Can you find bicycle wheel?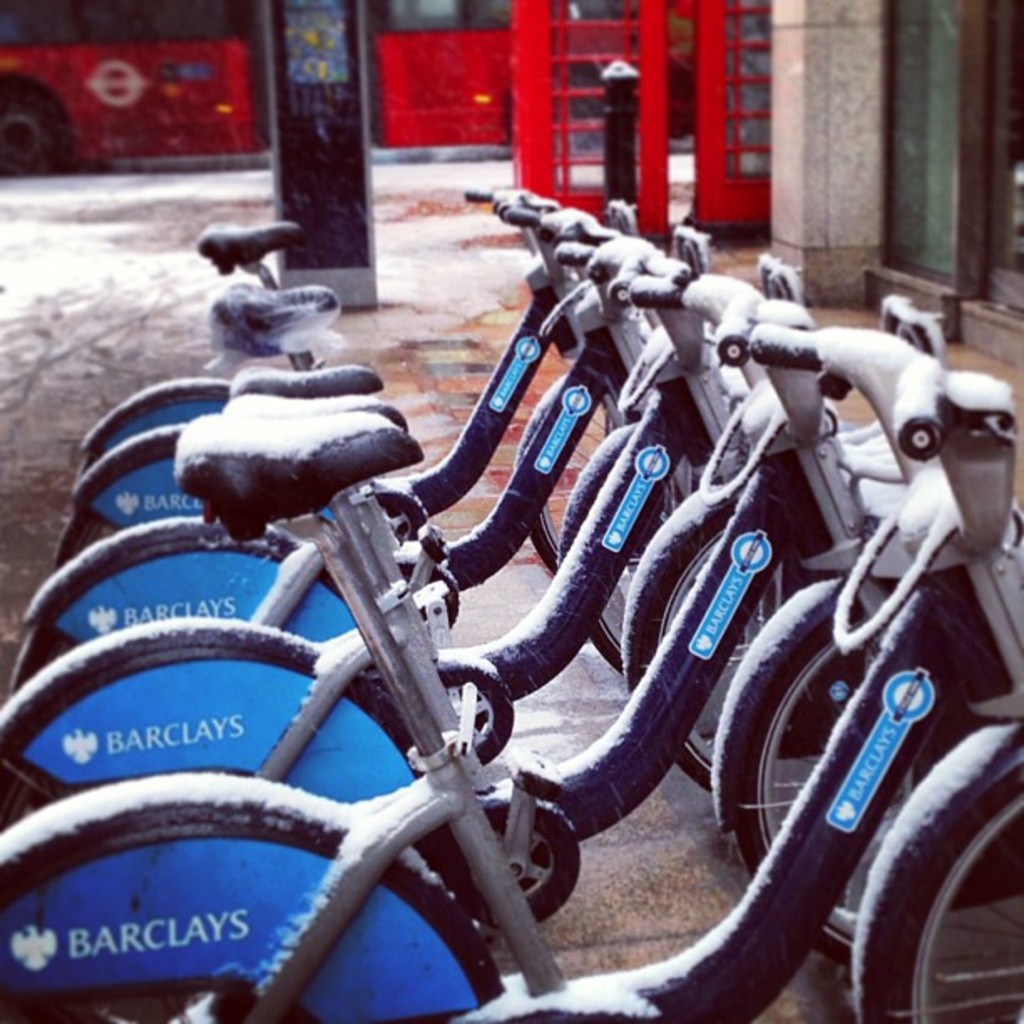
Yes, bounding box: {"left": 59, "top": 505, "right": 99, "bottom": 566}.
